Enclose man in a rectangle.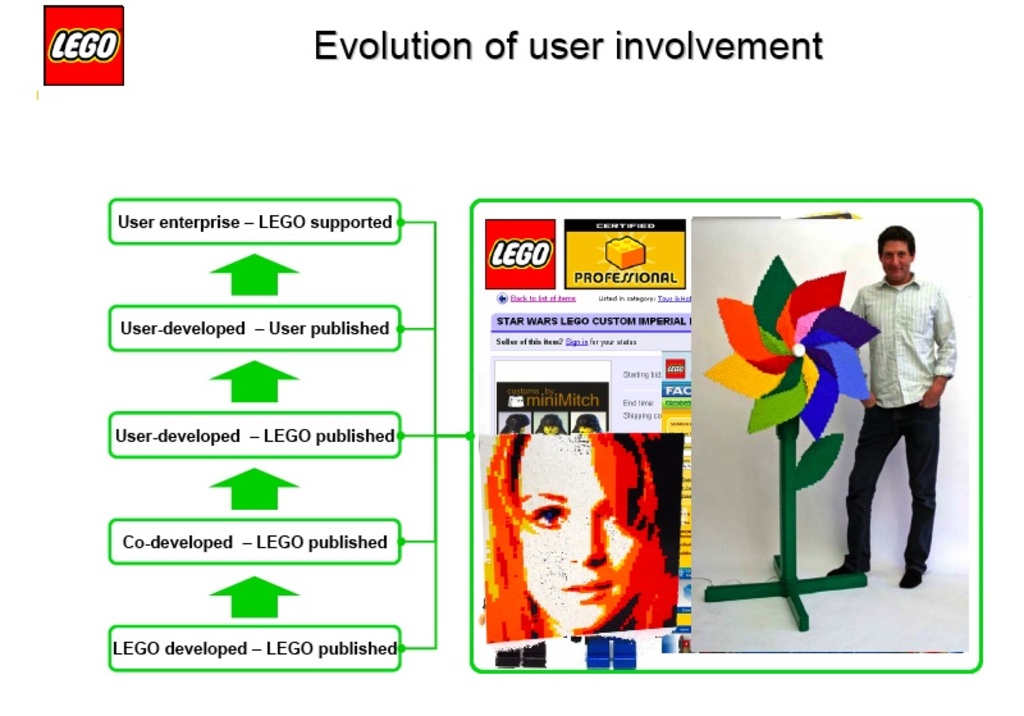
rect(819, 220, 957, 590).
